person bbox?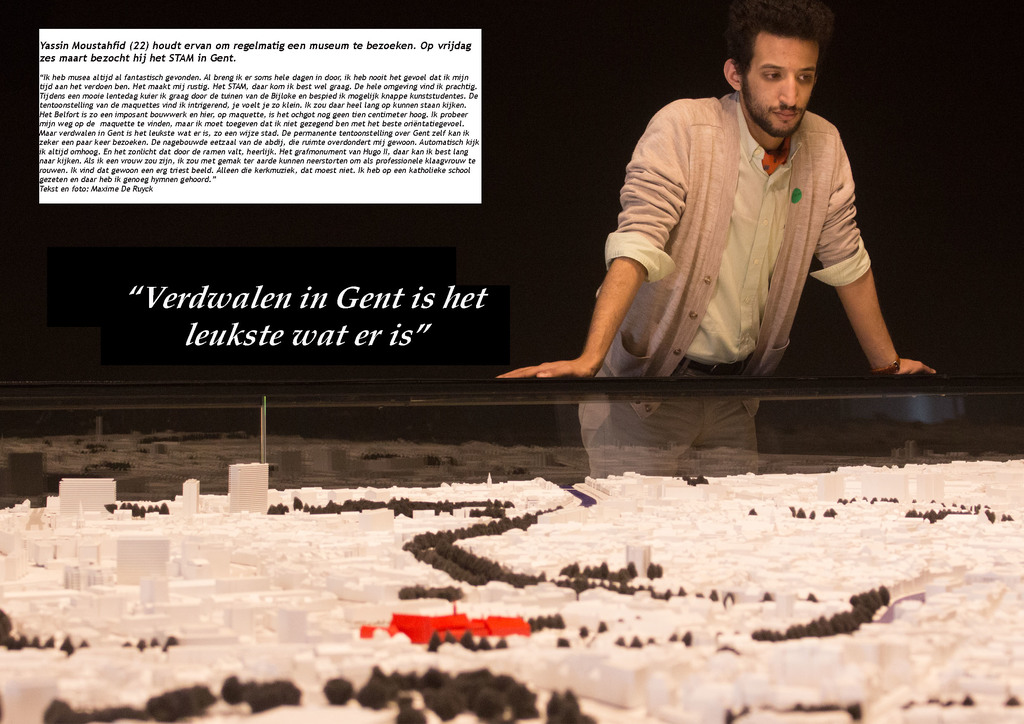
rect(493, 0, 939, 480)
